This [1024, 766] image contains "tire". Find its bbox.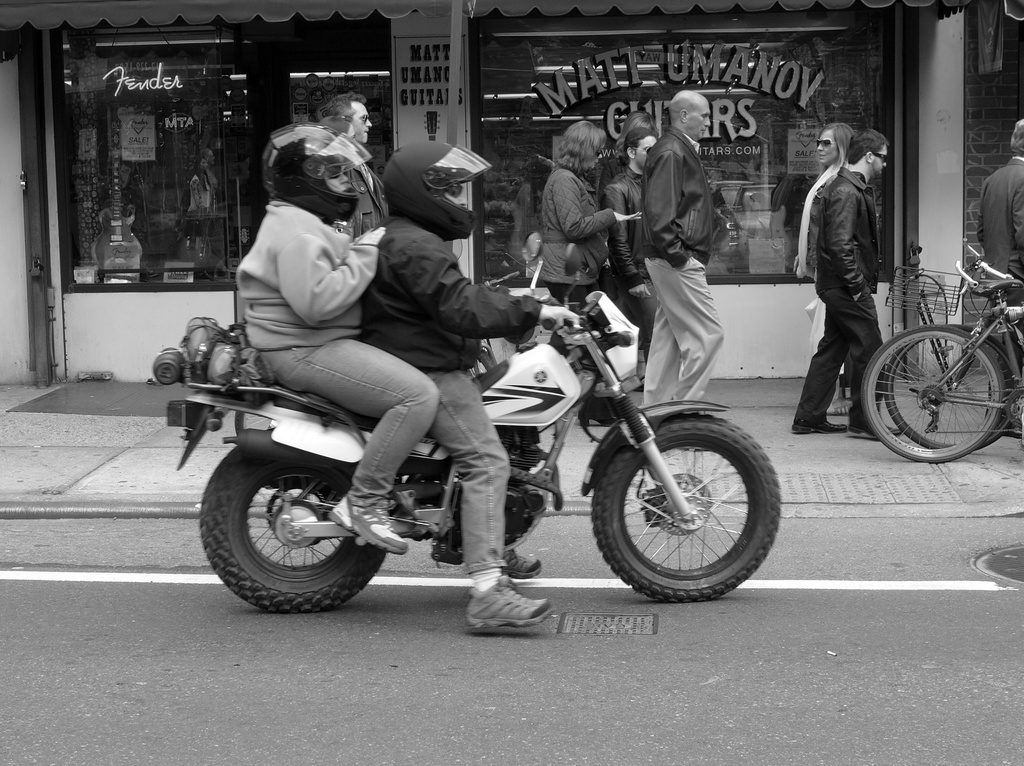
x1=198, y1=443, x2=388, y2=615.
